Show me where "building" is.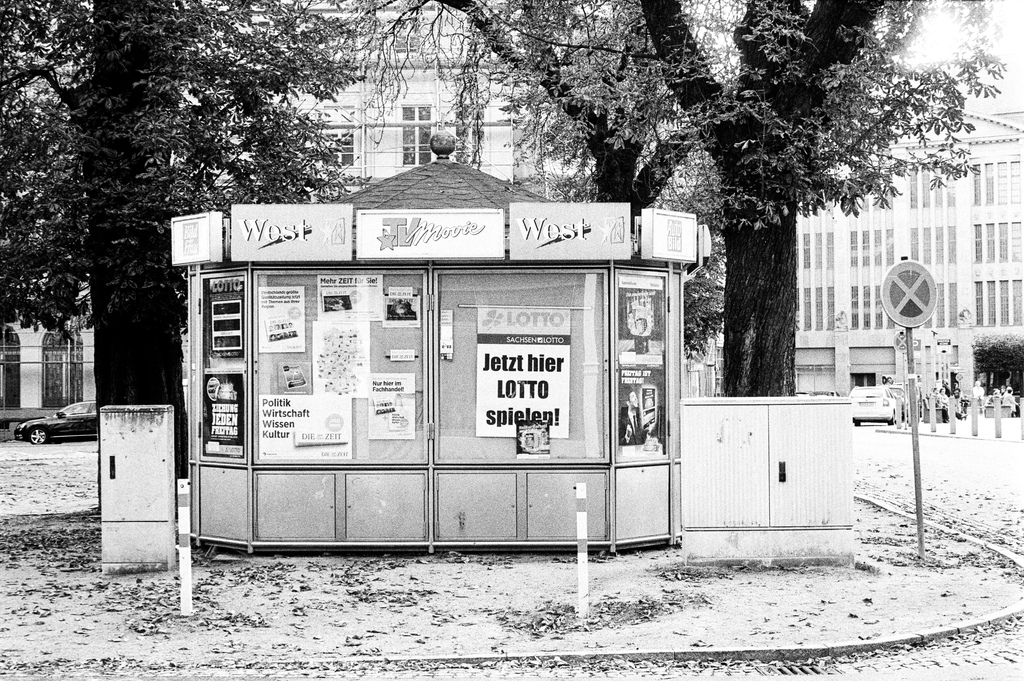
"building" is at (792, 80, 1023, 408).
